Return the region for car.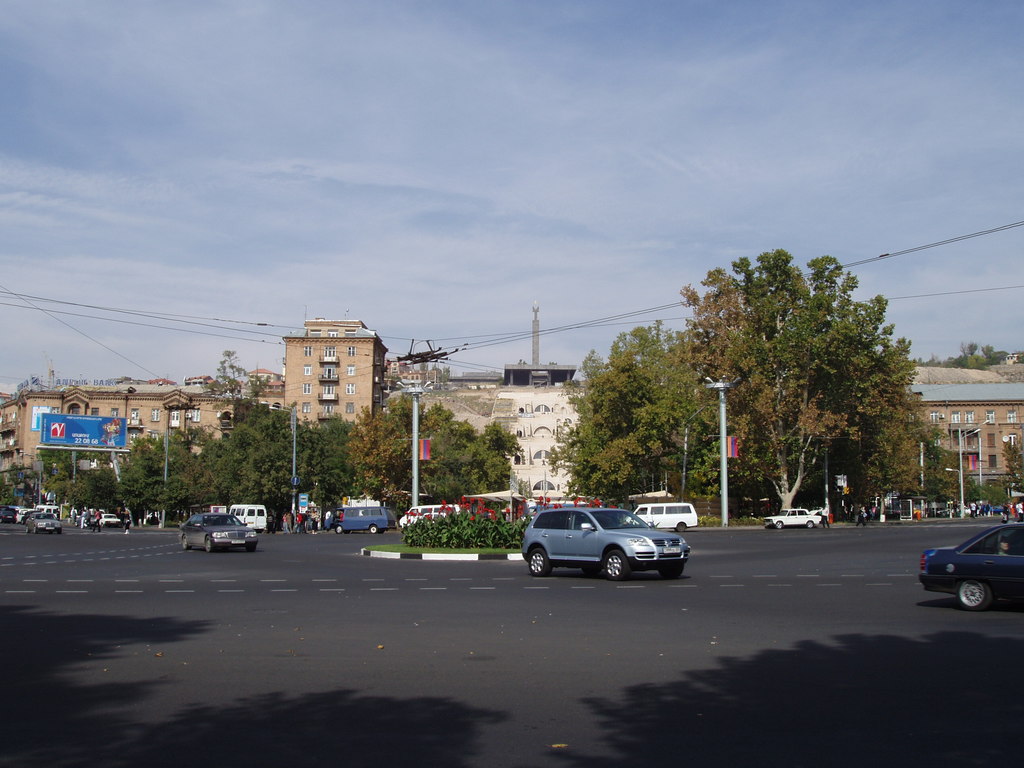
[518,499,697,584].
